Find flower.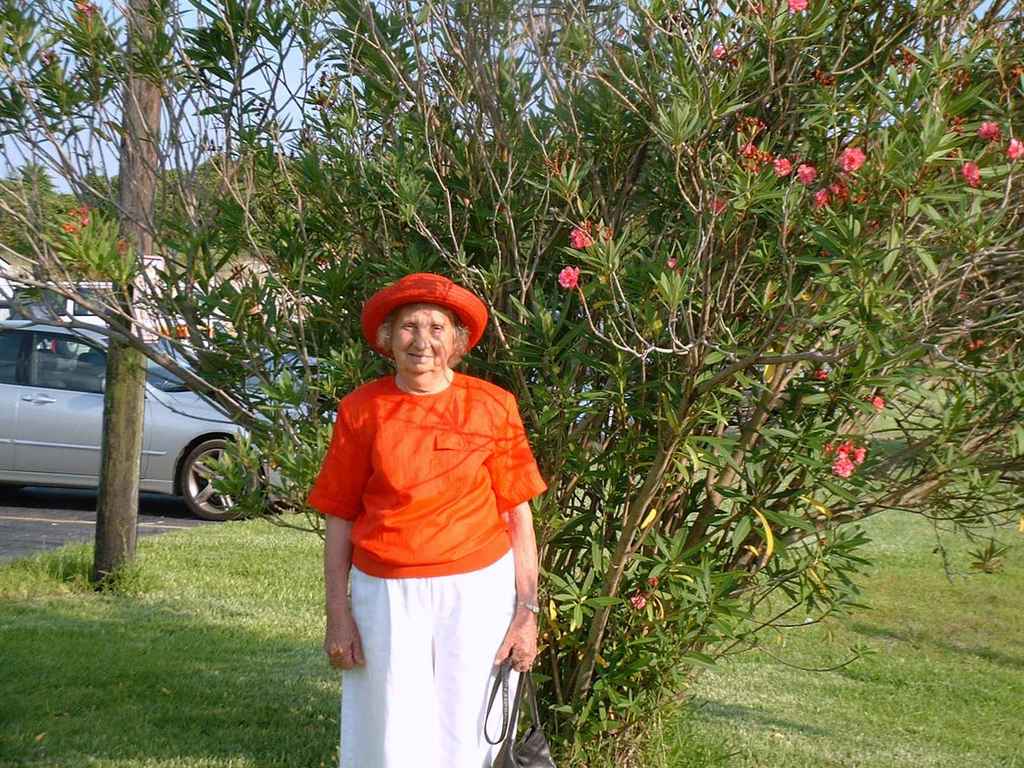
x1=710, y1=40, x2=746, y2=73.
